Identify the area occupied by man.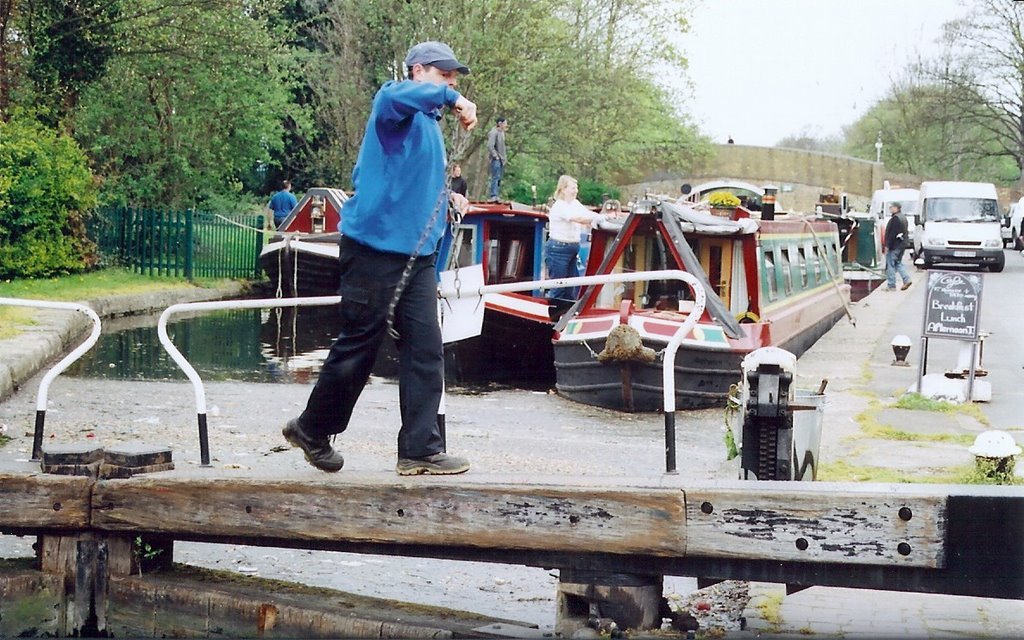
Area: {"left": 291, "top": 53, "right": 471, "bottom": 479}.
